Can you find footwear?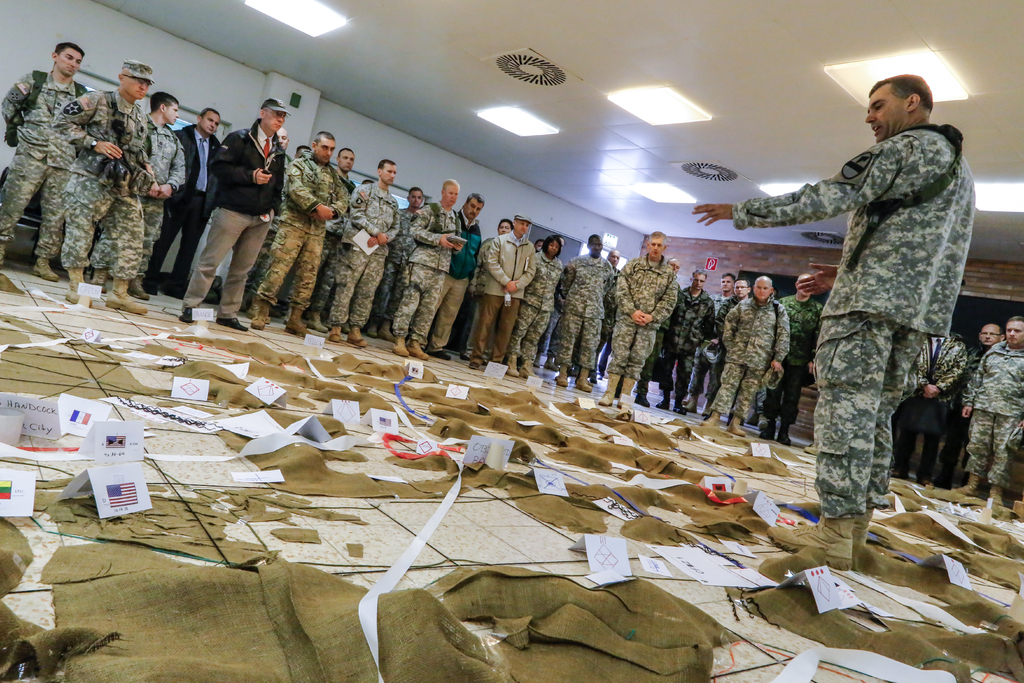
Yes, bounding box: (x1=617, y1=374, x2=636, y2=414).
